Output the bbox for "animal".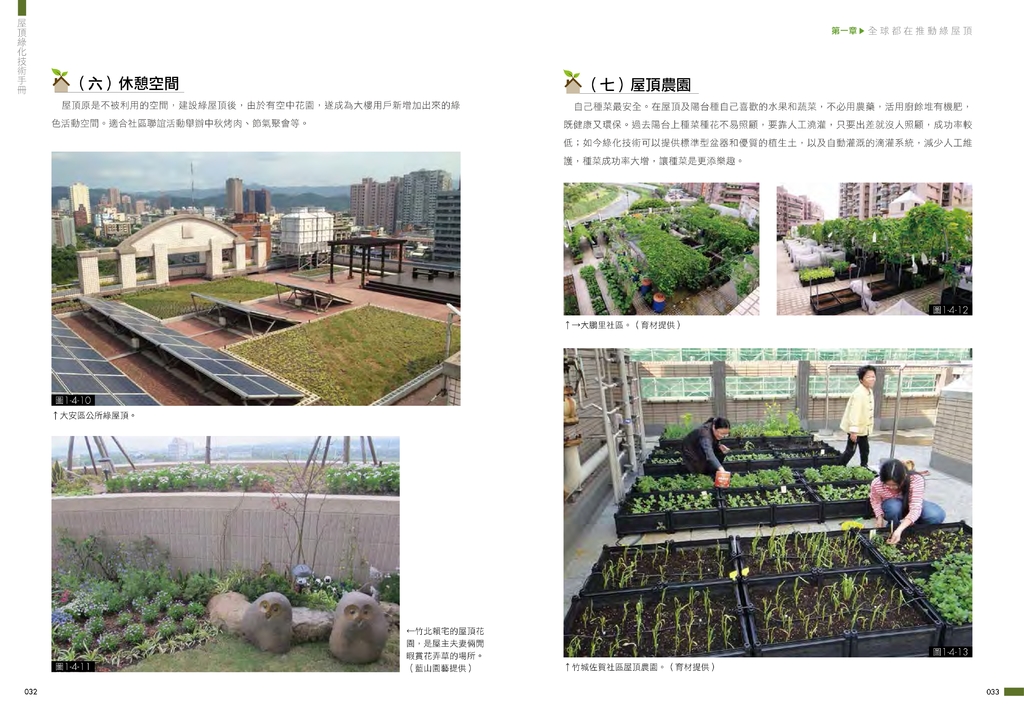
box=[328, 592, 388, 667].
